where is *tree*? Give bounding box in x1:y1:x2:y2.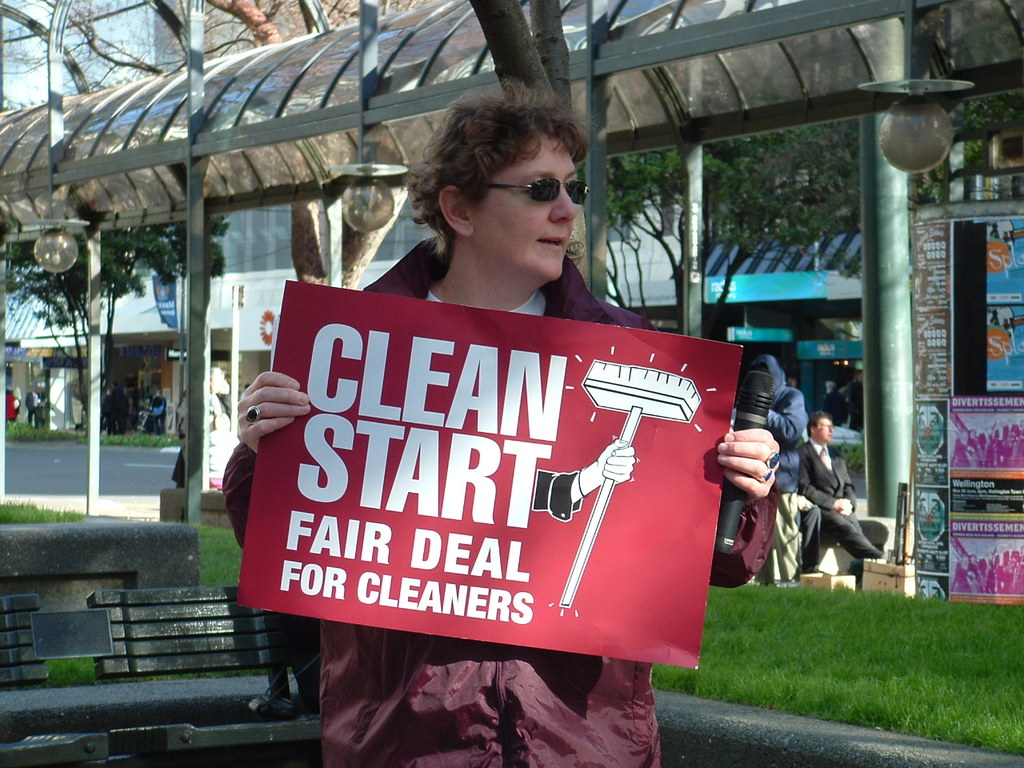
705:130:858:331.
